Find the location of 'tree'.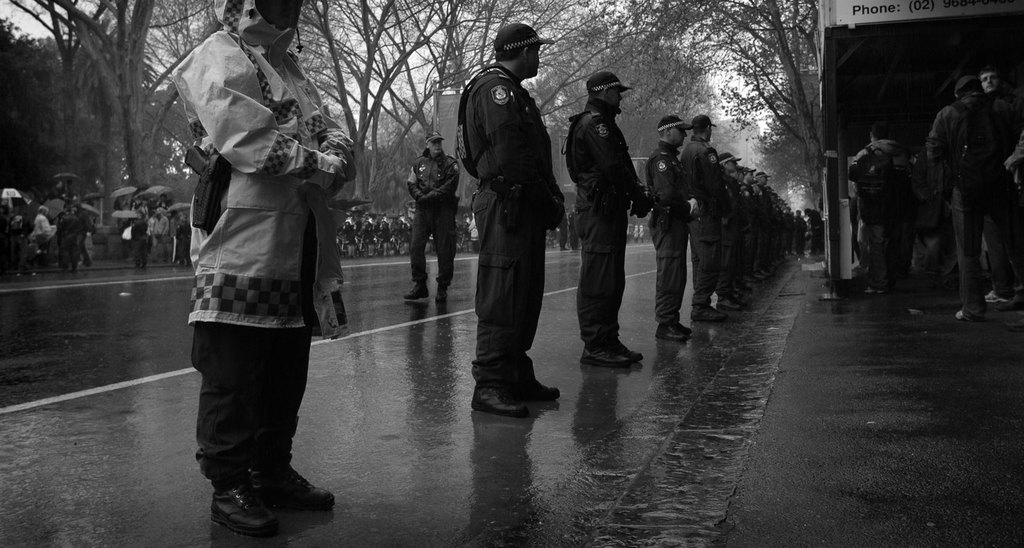
Location: left=0, top=11, right=60, bottom=205.
